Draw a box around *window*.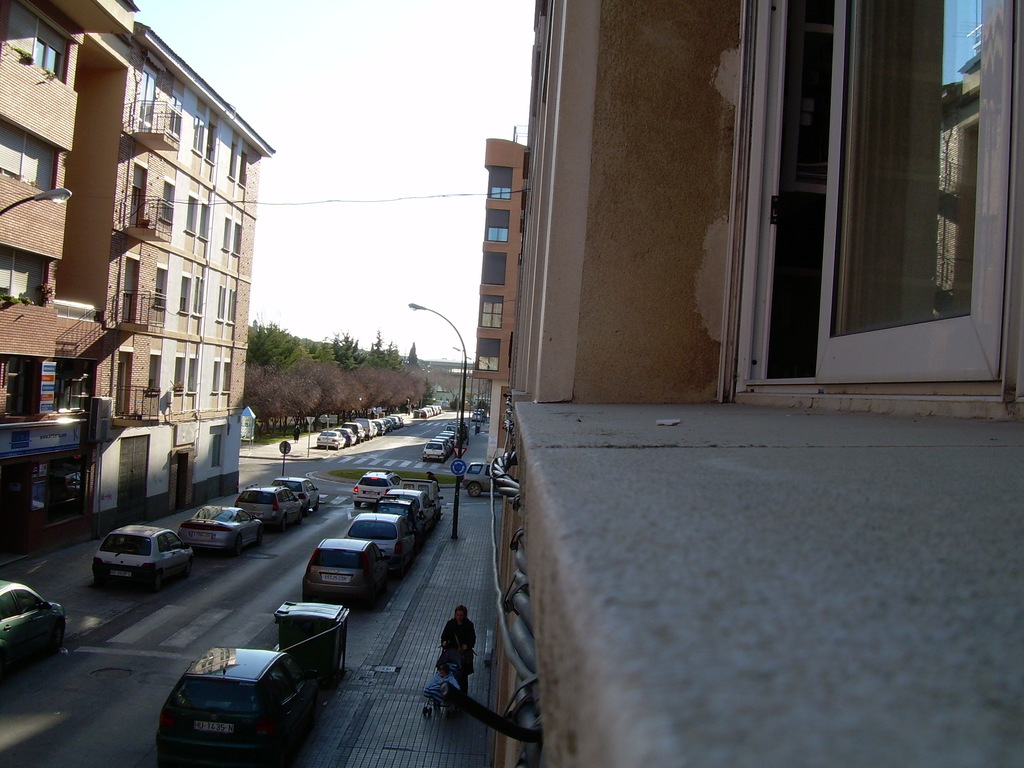
bbox=[180, 270, 194, 314].
